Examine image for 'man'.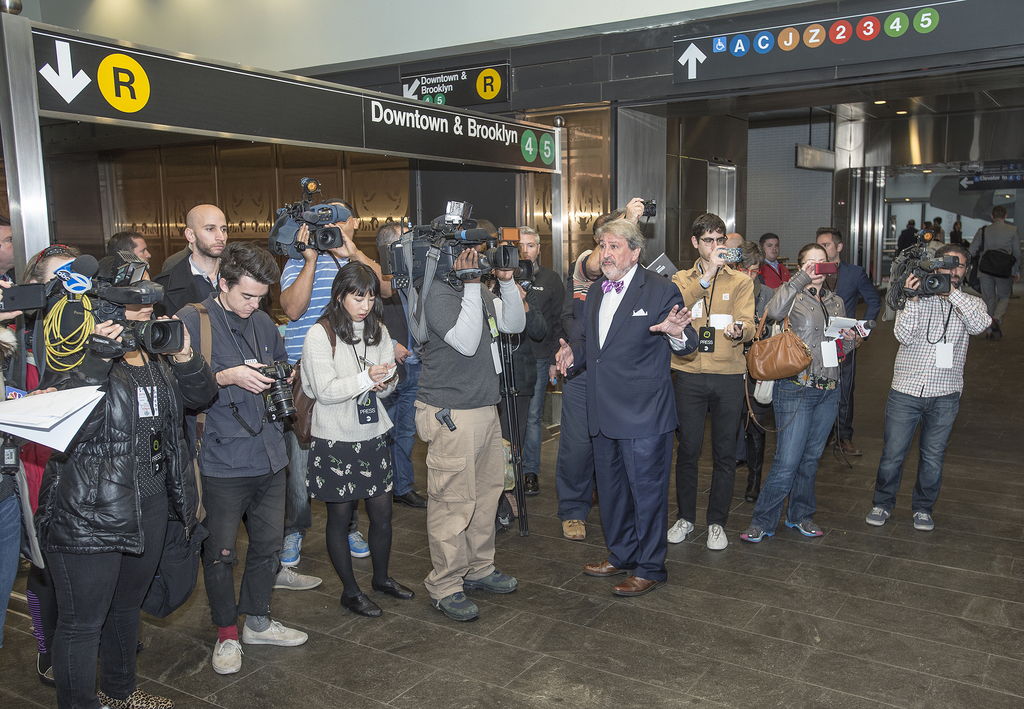
Examination result: locate(668, 214, 760, 557).
